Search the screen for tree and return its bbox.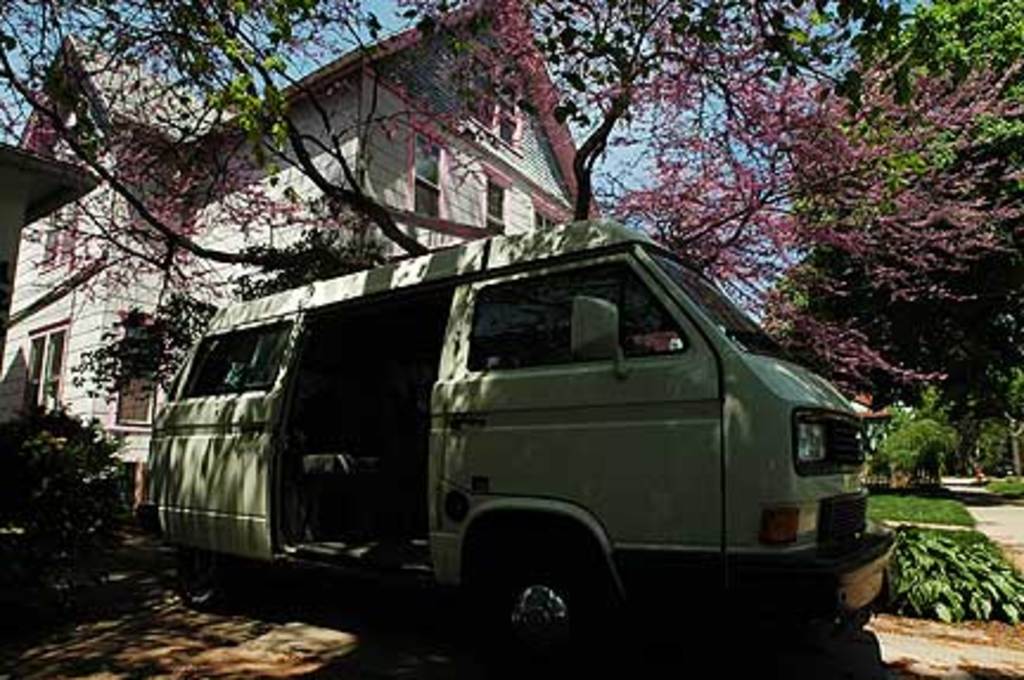
Found: x1=796 y1=45 x2=955 y2=396.
